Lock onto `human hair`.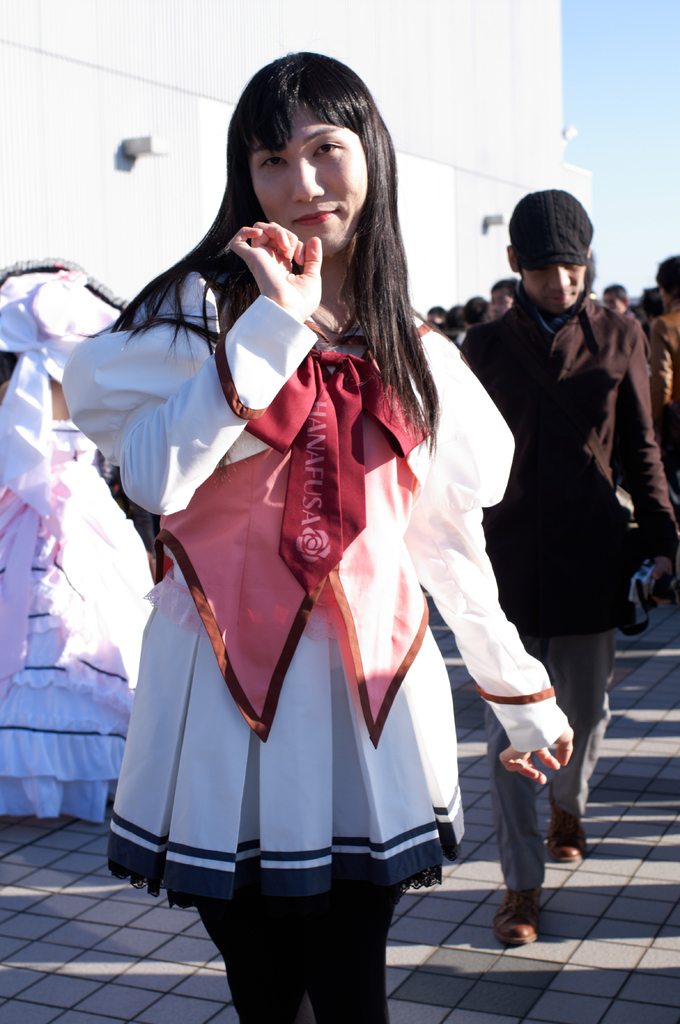
Locked: {"left": 601, "top": 283, "right": 628, "bottom": 304}.
